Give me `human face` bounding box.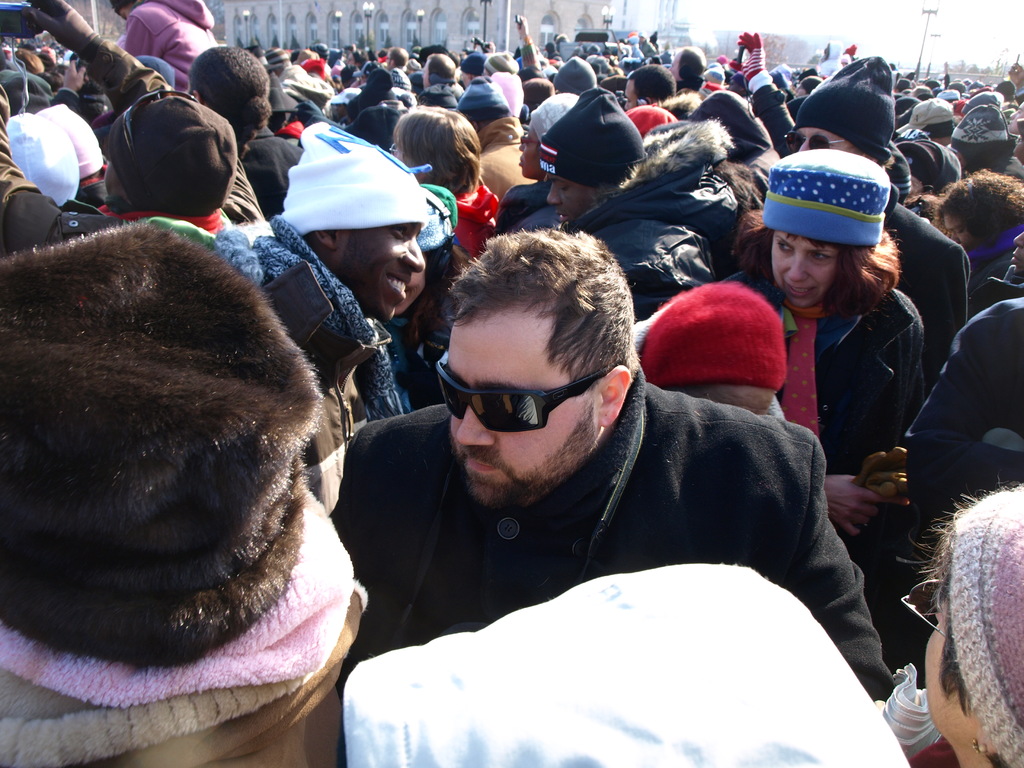
789:122:856:154.
